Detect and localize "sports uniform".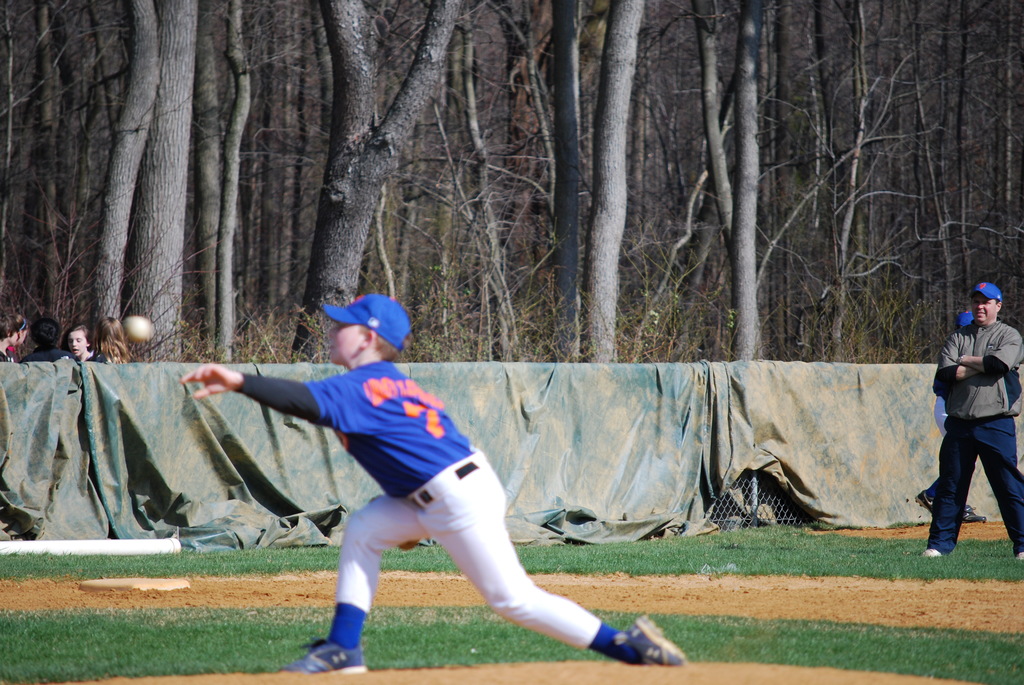
Localized at locate(934, 308, 1023, 559).
